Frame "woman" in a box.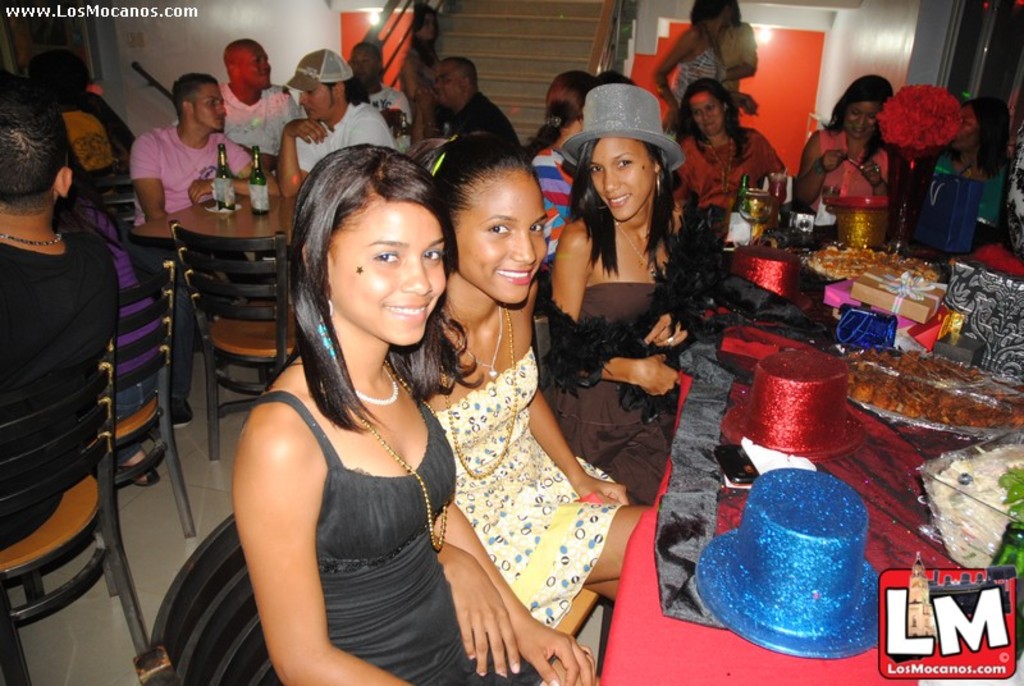
(645, 0, 758, 124).
